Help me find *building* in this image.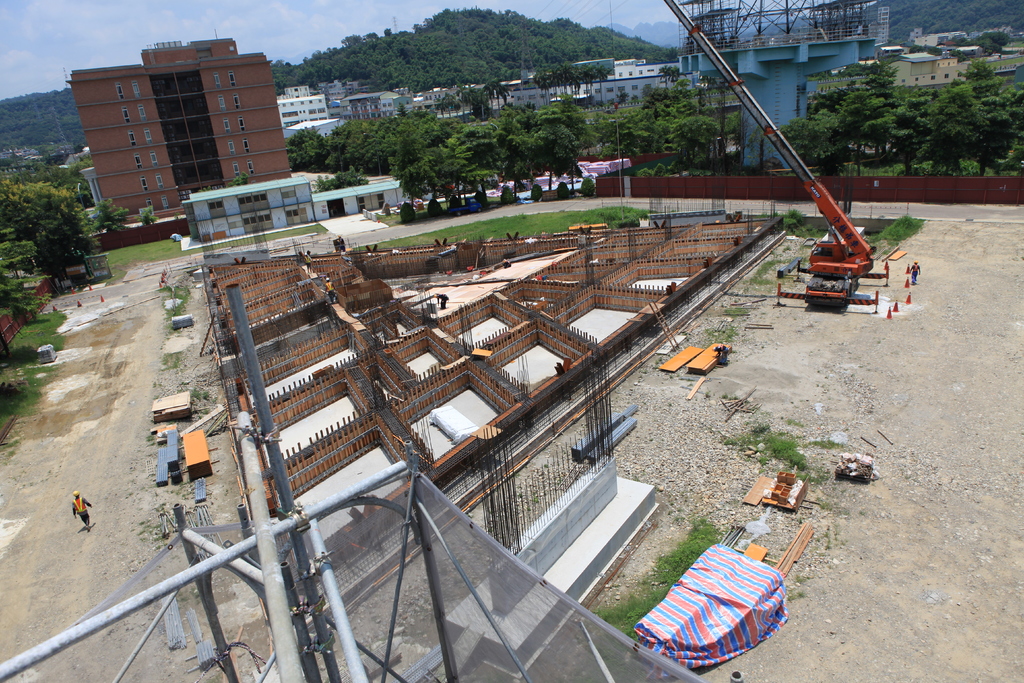
Found it: BBox(180, 179, 324, 244).
